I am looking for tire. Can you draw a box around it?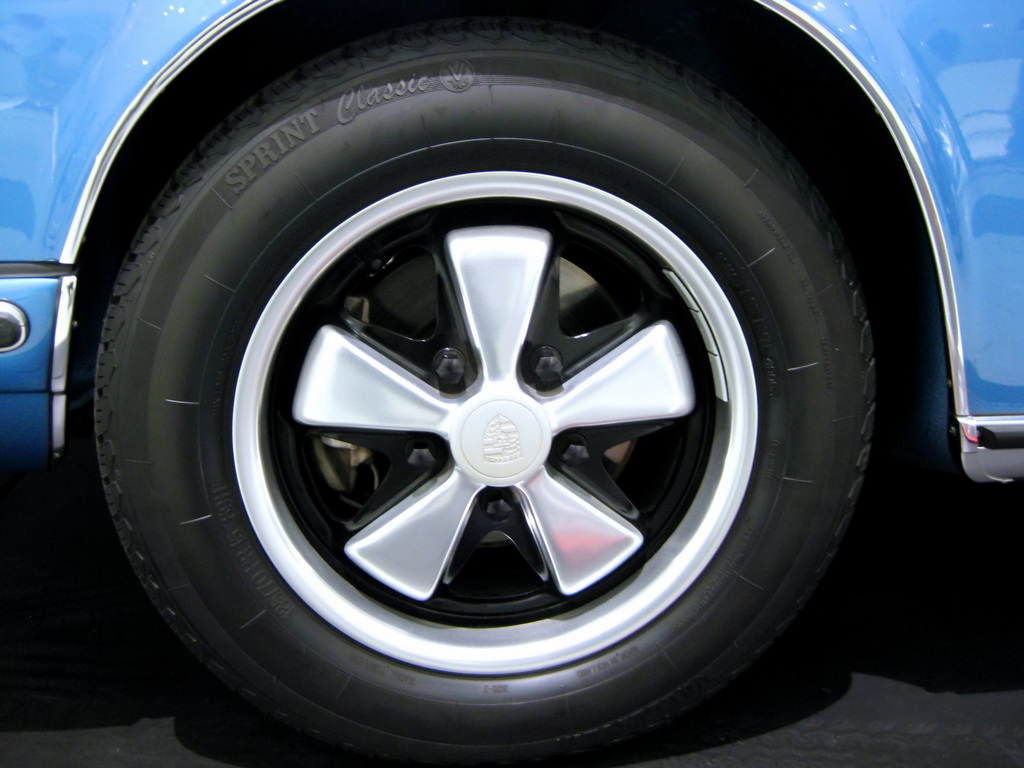
Sure, the bounding box is region(80, 19, 880, 763).
